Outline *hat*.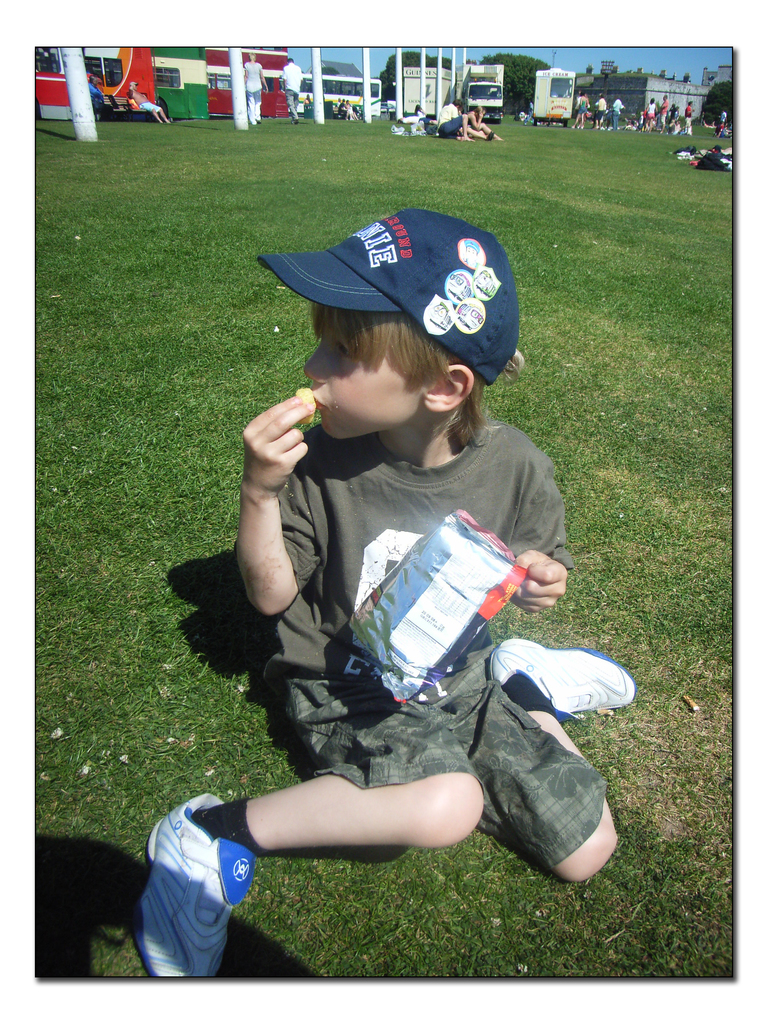
Outline: select_region(255, 209, 522, 385).
